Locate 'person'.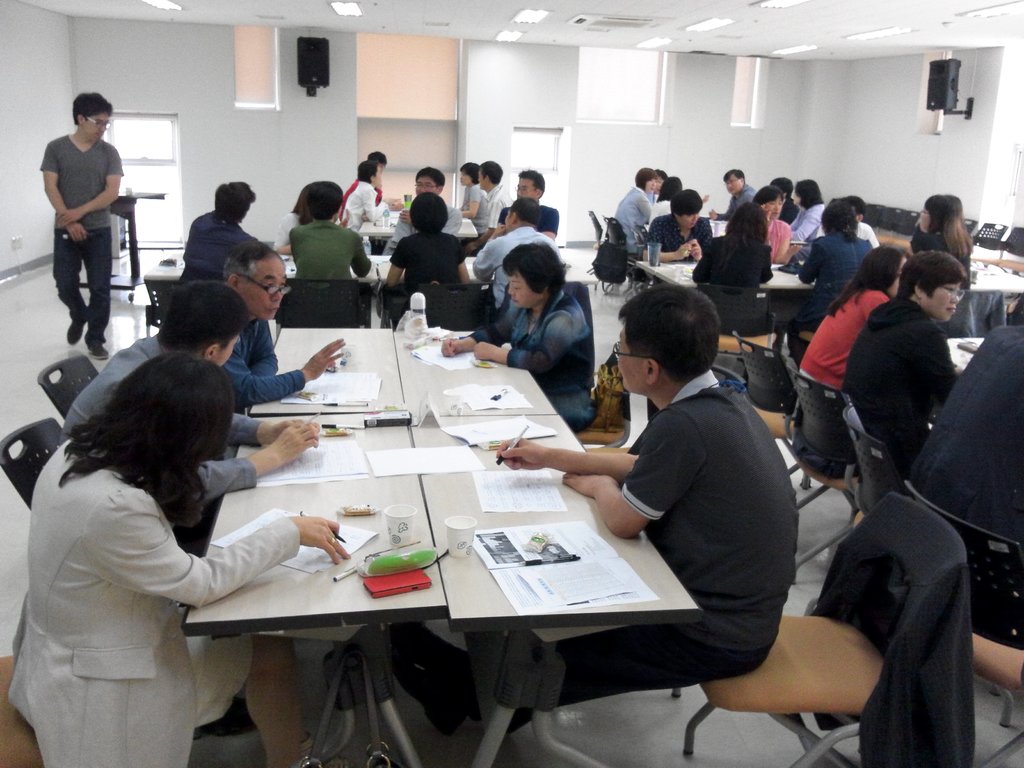
Bounding box: [388, 190, 475, 333].
